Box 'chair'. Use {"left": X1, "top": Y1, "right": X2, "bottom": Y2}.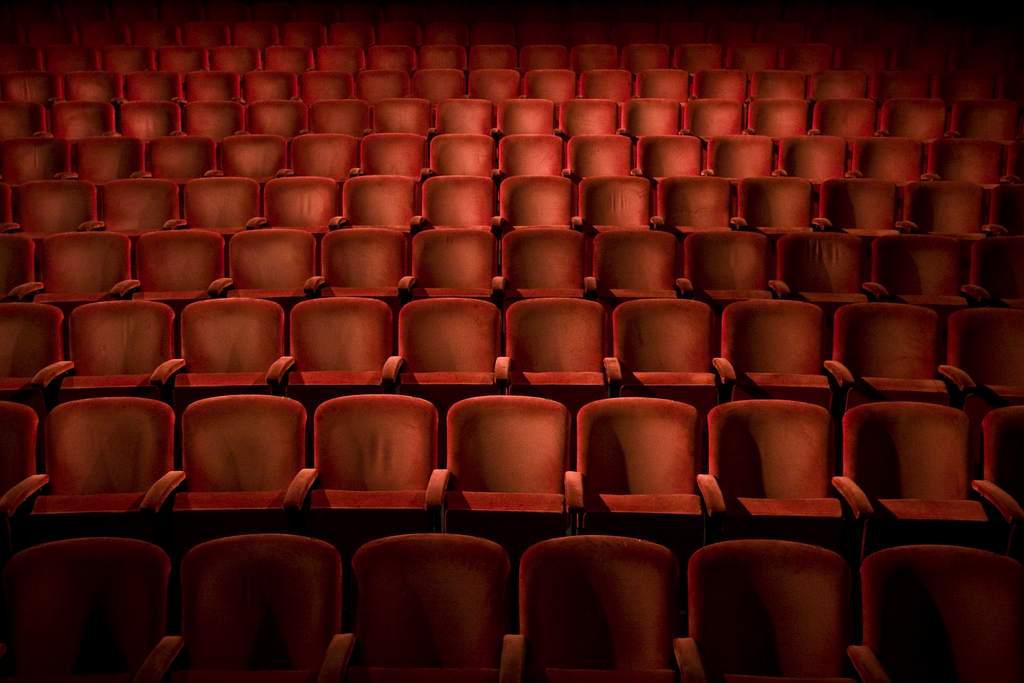
{"left": 391, "top": 302, "right": 505, "bottom": 407}.
